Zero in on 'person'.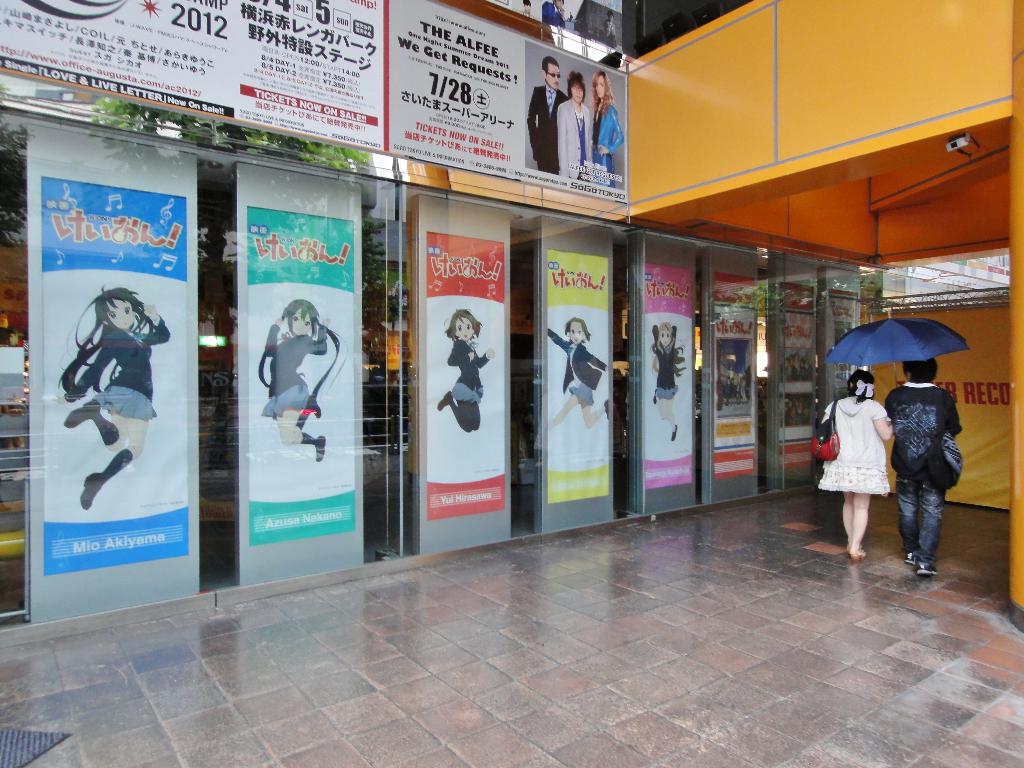
Zeroed in: (524,51,566,172).
